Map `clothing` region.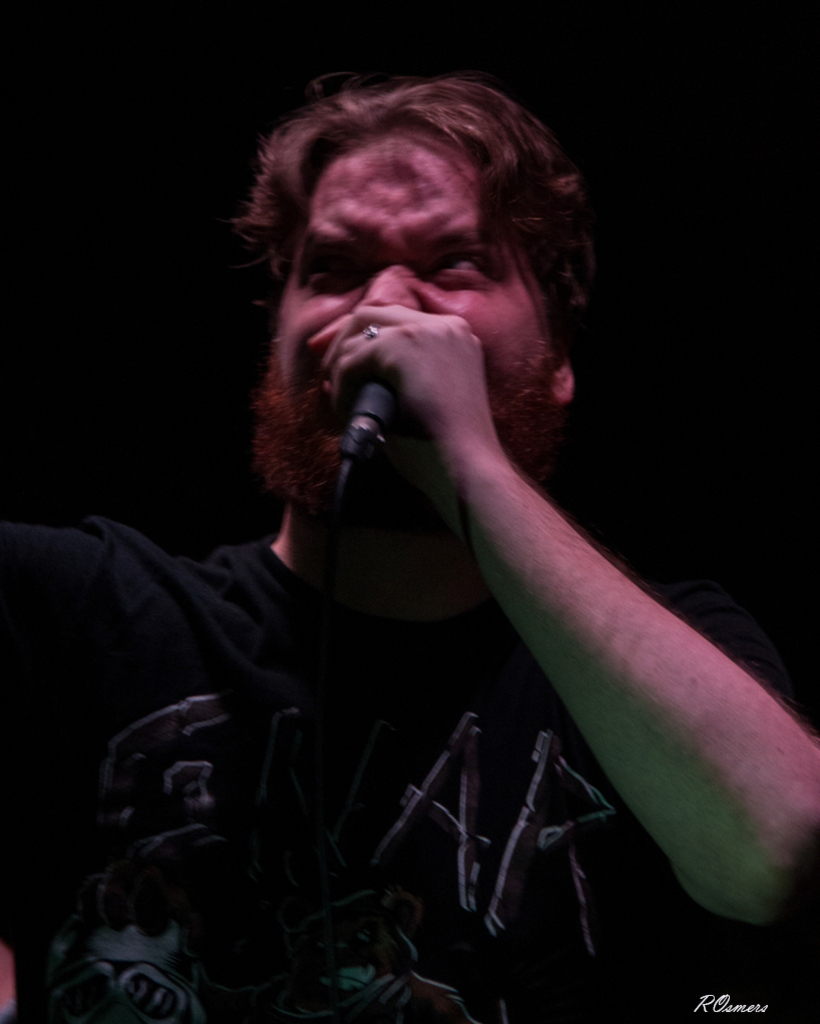
Mapped to box(0, 513, 753, 1023).
